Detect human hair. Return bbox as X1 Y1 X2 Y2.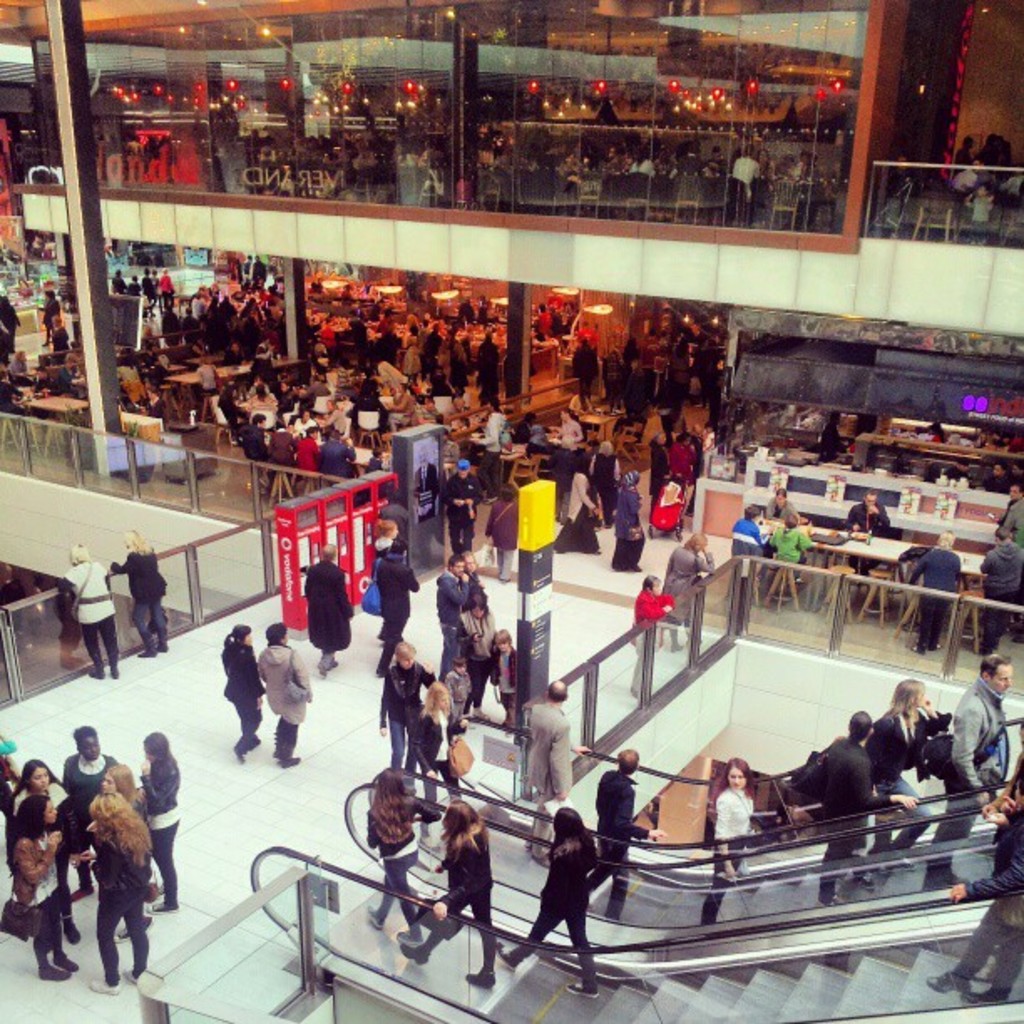
865 487 883 497.
